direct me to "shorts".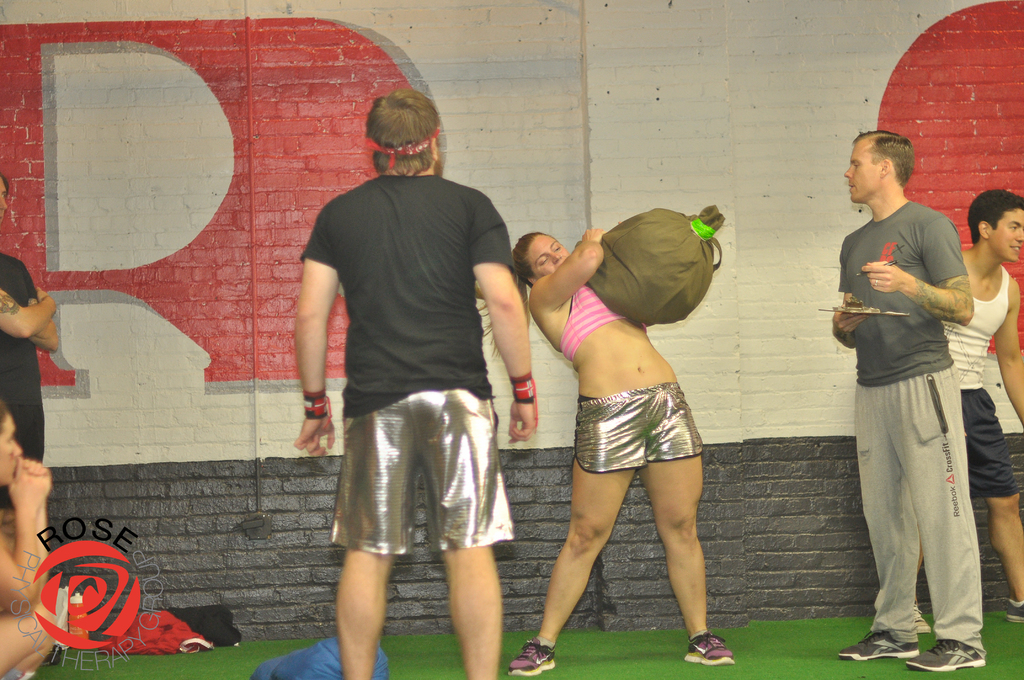
Direction: <box>326,387,514,553</box>.
